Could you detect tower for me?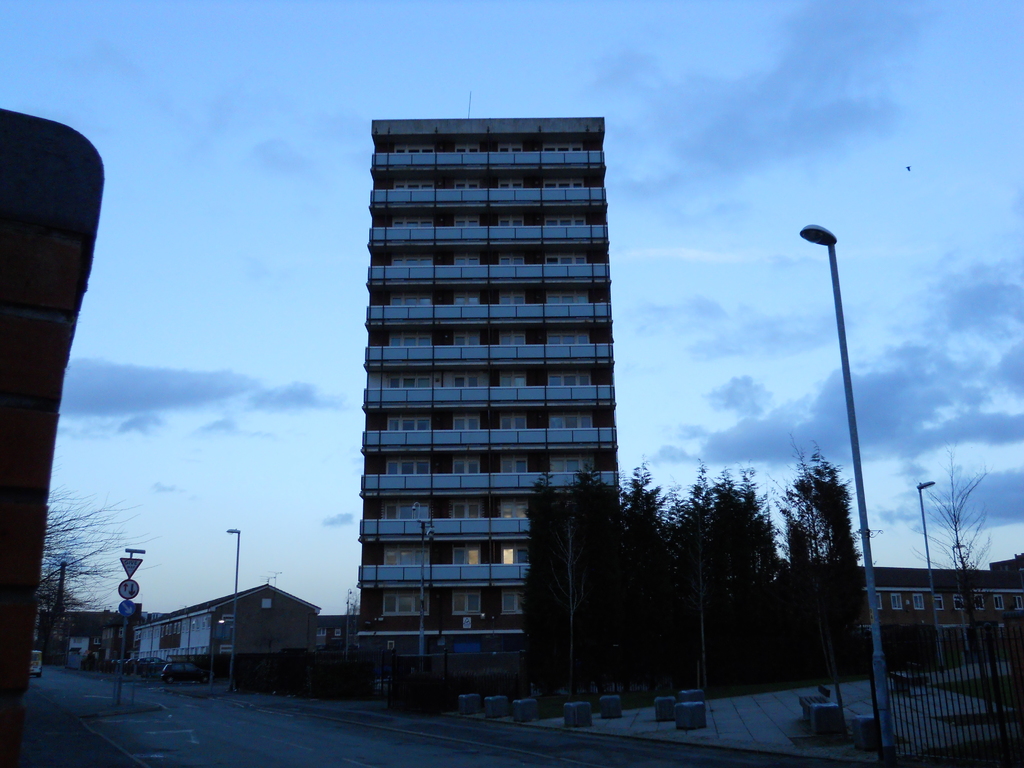
Detection result: l=371, t=90, r=615, b=659.
